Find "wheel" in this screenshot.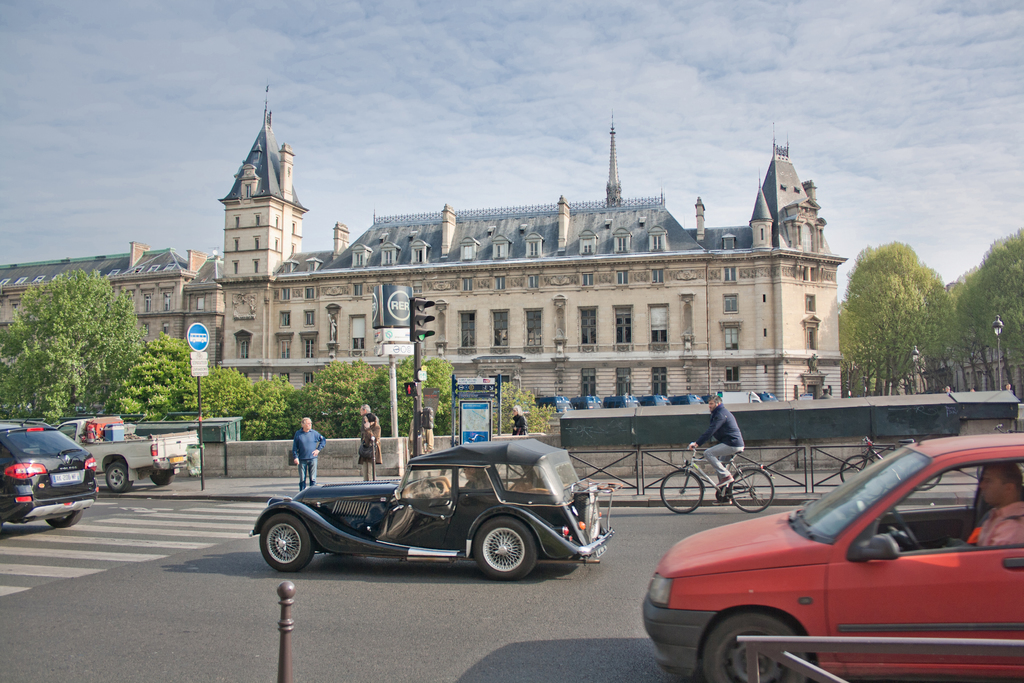
The bounding box for "wheel" is bbox=[150, 472, 177, 486].
